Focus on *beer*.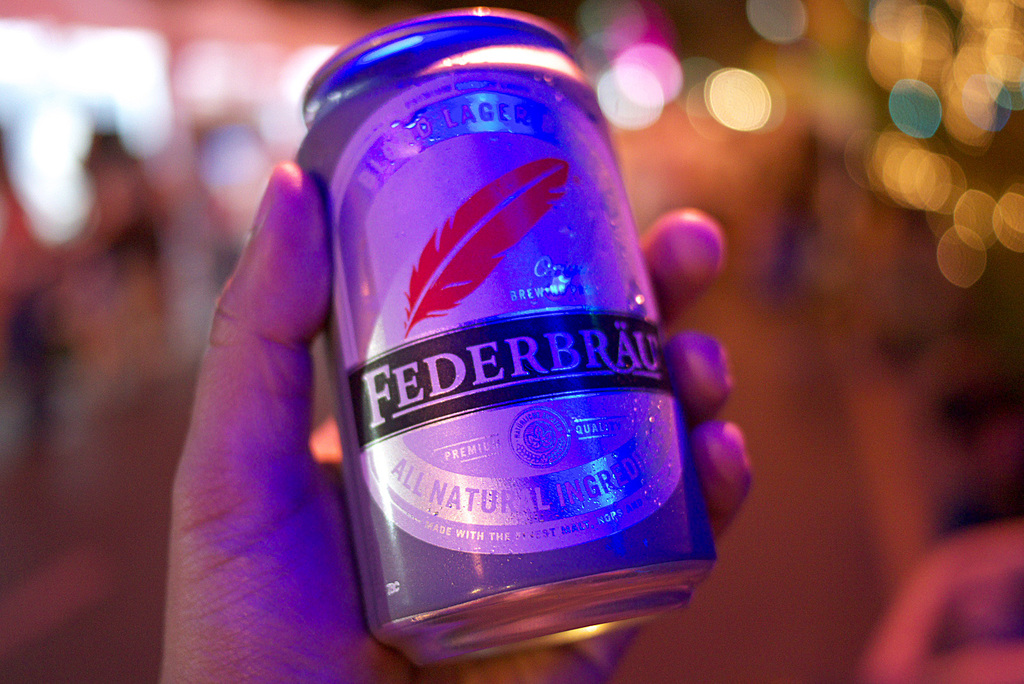
Focused at box=[275, 1, 716, 683].
